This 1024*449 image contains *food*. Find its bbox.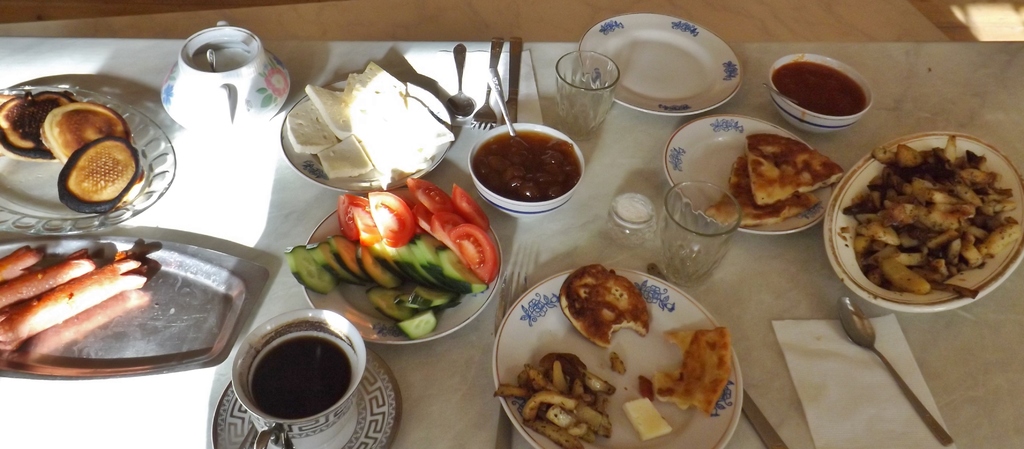
rect(842, 131, 1023, 304).
